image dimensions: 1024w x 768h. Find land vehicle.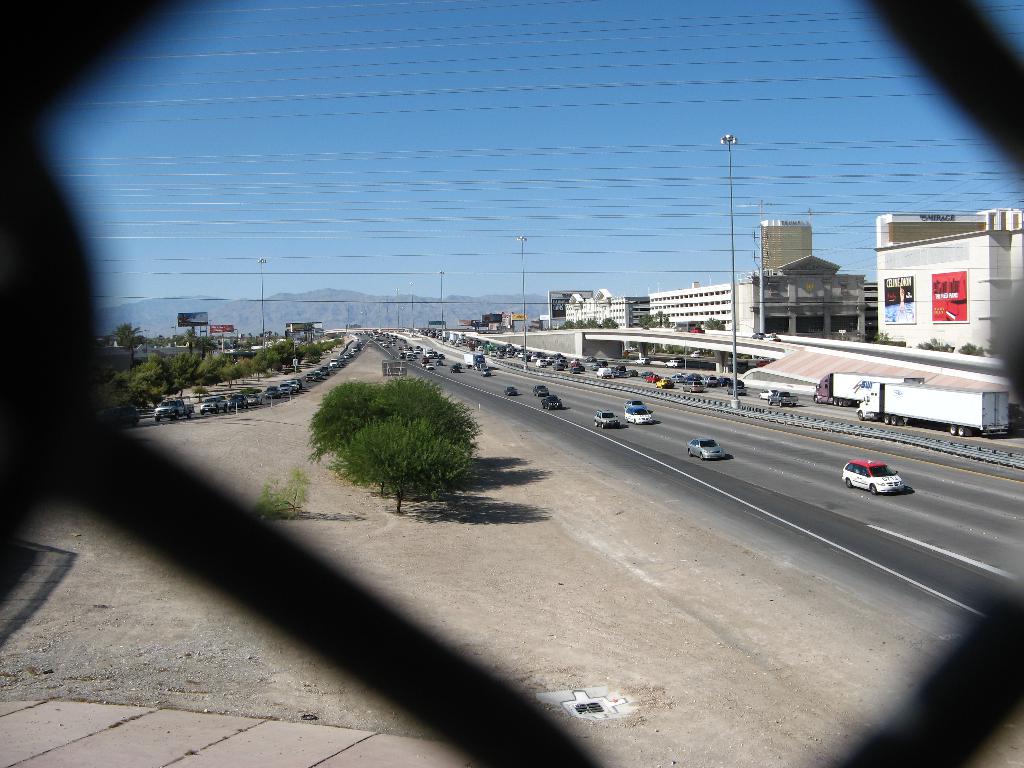
653:376:676:390.
